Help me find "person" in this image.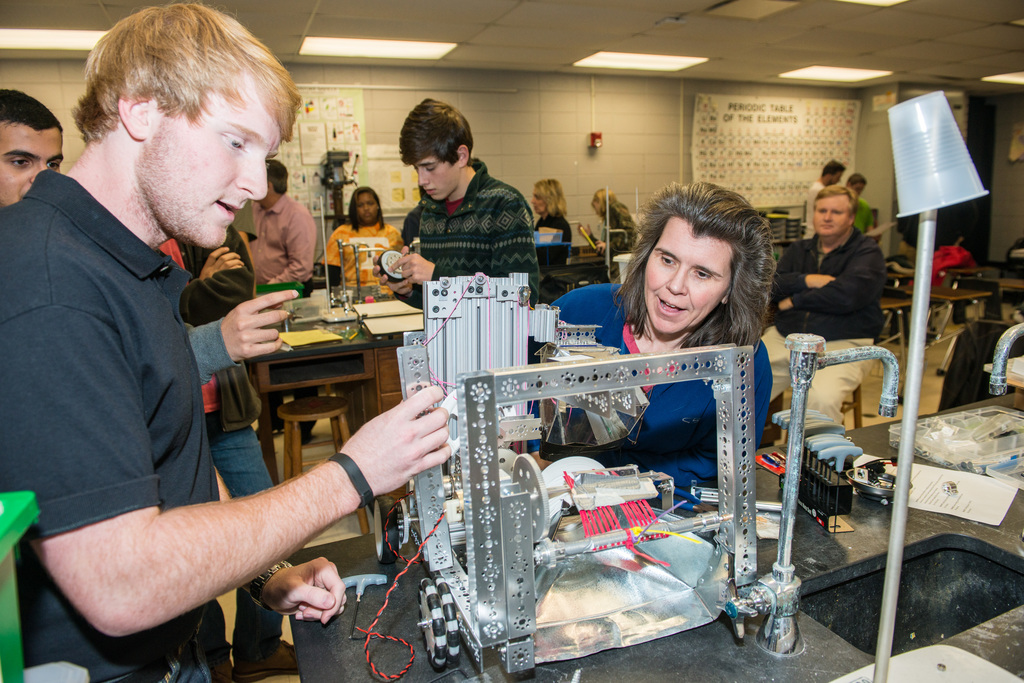
Found it: [245, 157, 319, 294].
